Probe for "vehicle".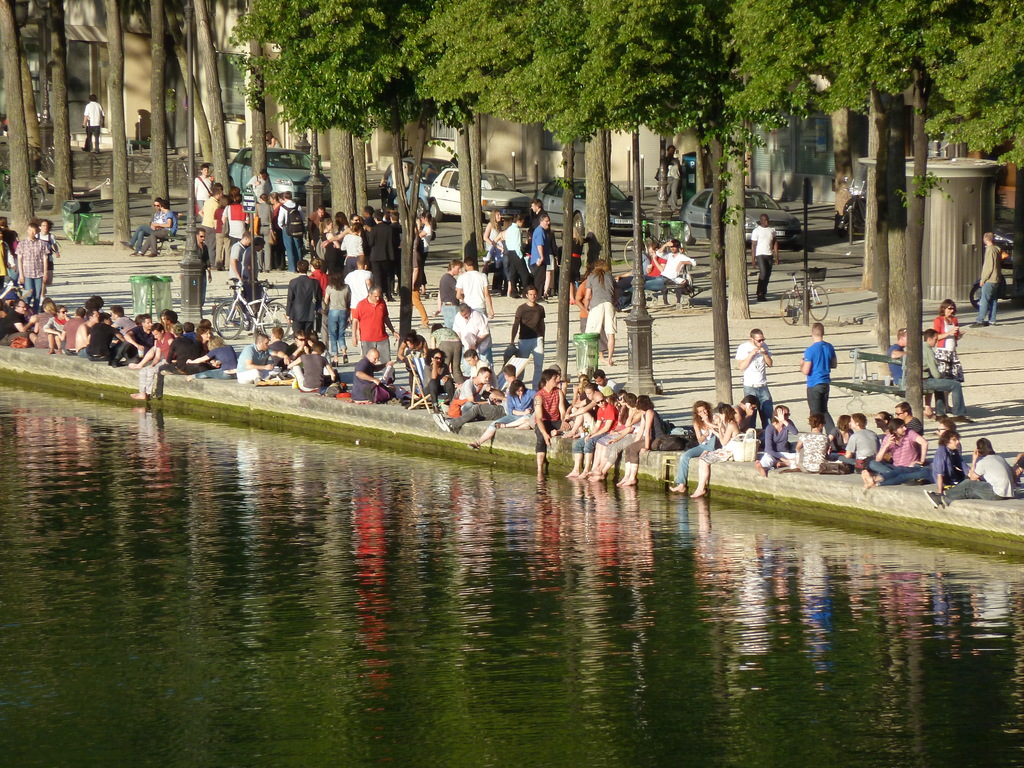
Probe result: (677,182,802,249).
